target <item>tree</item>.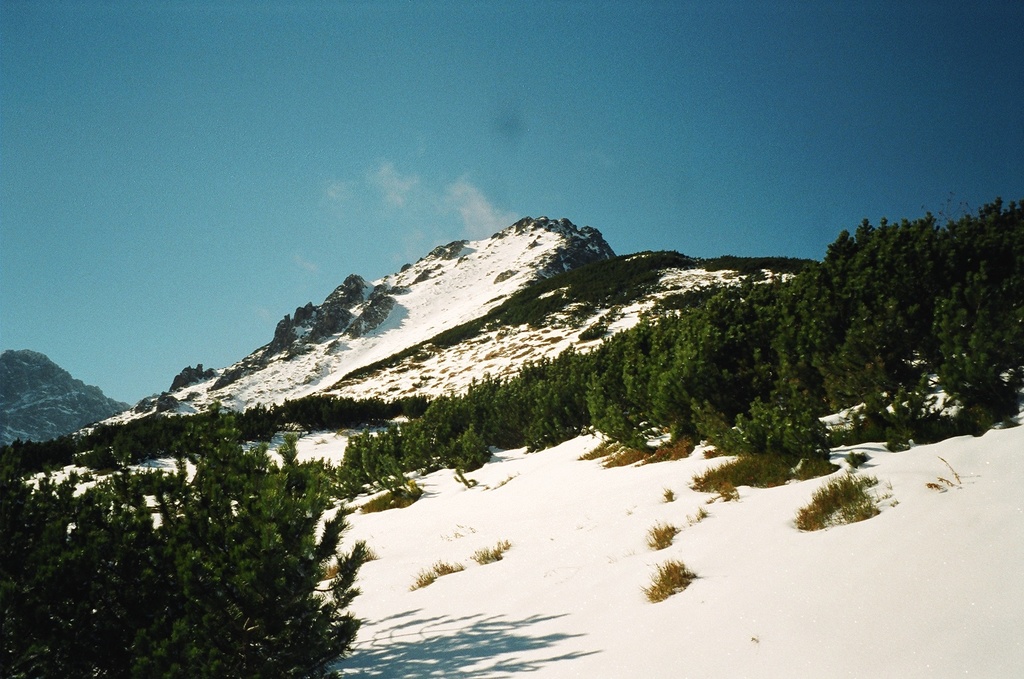
Target region: 843:308:909:426.
